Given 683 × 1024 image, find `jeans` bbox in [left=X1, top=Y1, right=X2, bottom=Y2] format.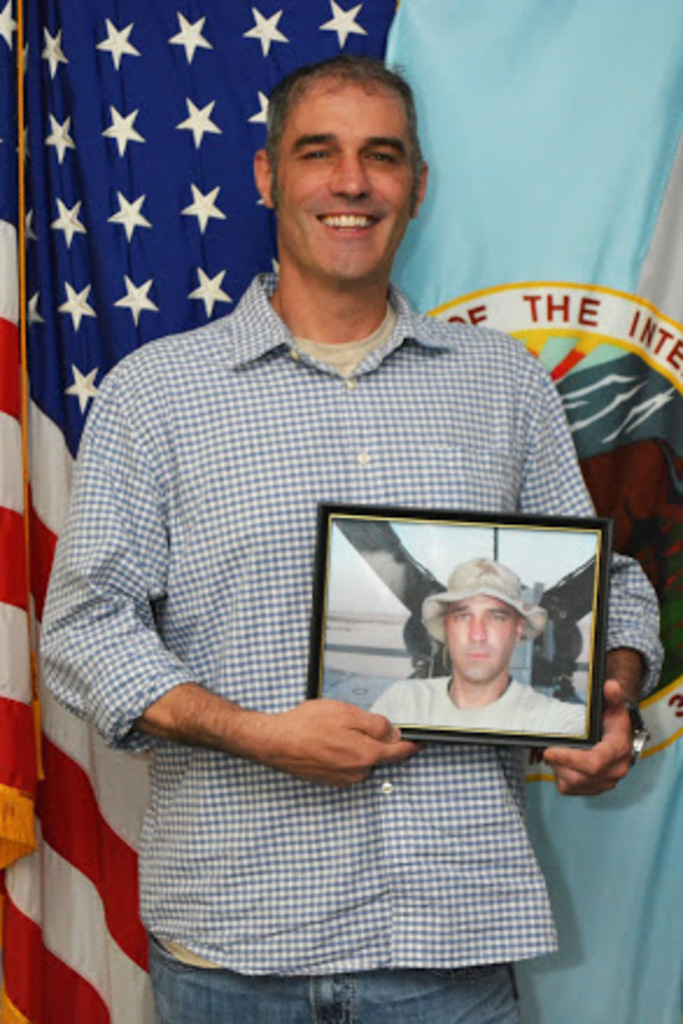
[left=147, top=940, right=517, bottom=1022].
